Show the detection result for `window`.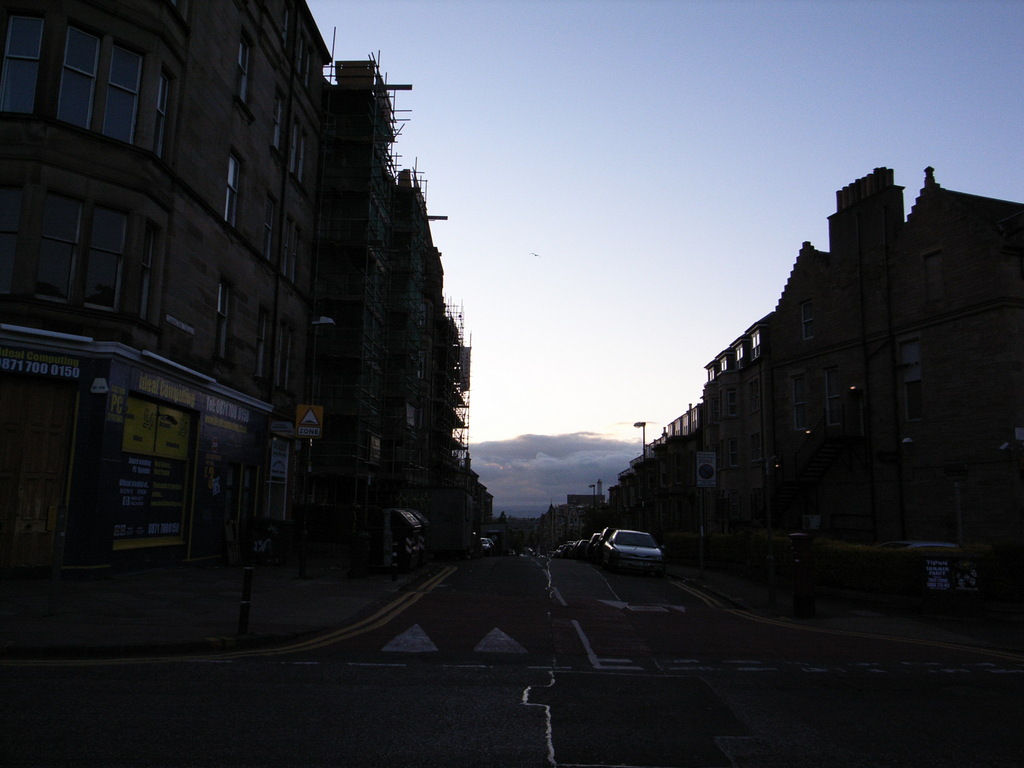
[x1=210, y1=282, x2=230, y2=366].
